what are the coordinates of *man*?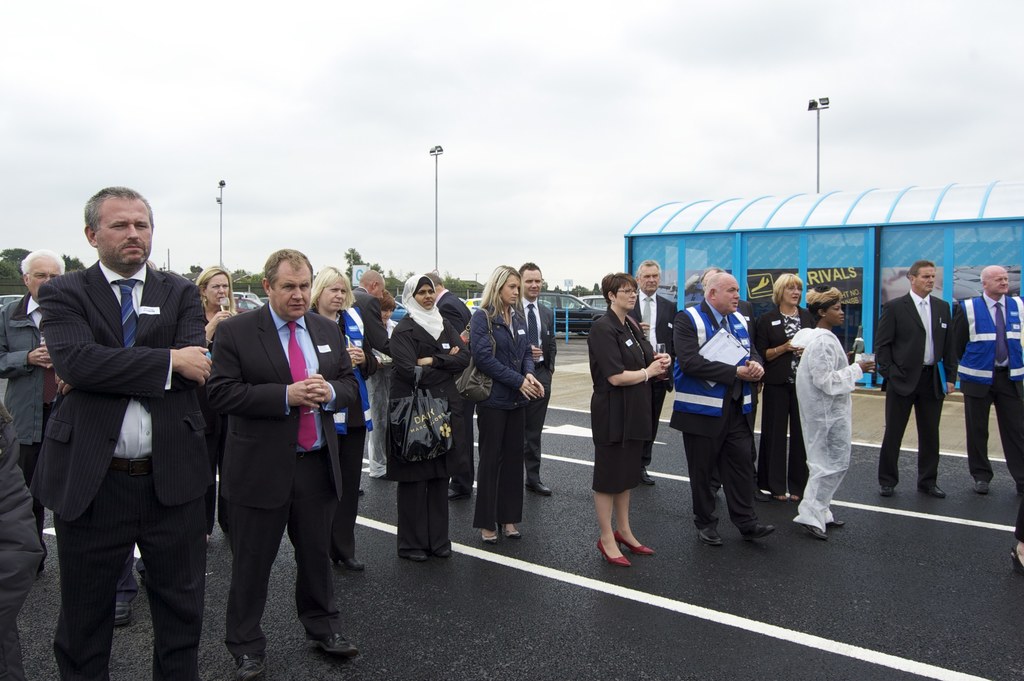
(x1=956, y1=264, x2=1023, y2=499).
